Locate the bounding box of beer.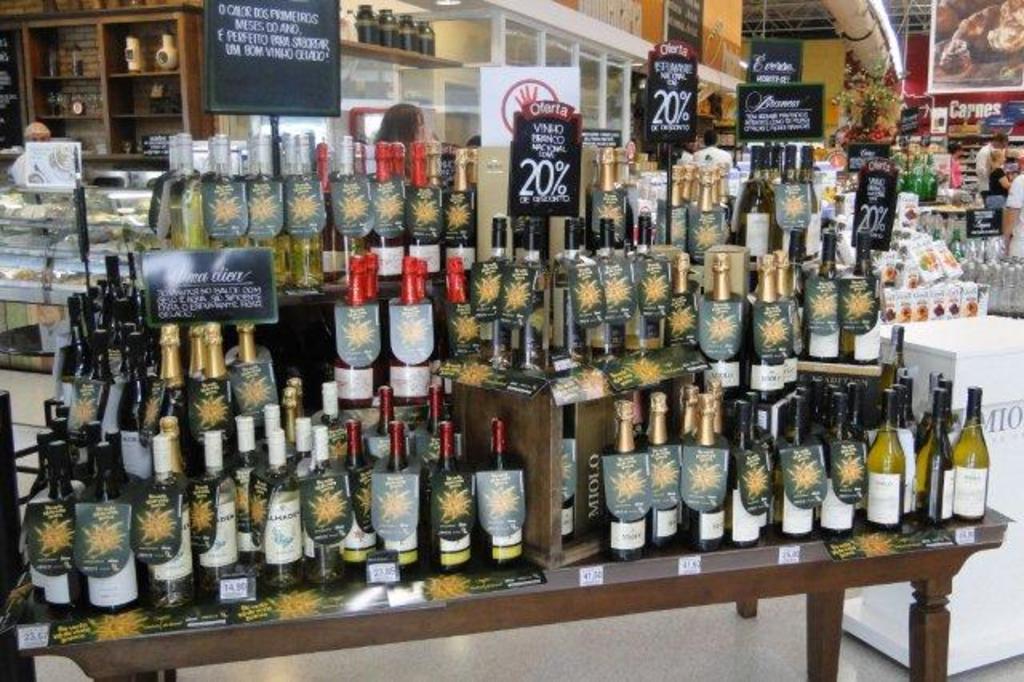
Bounding box: box(547, 218, 586, 389).
